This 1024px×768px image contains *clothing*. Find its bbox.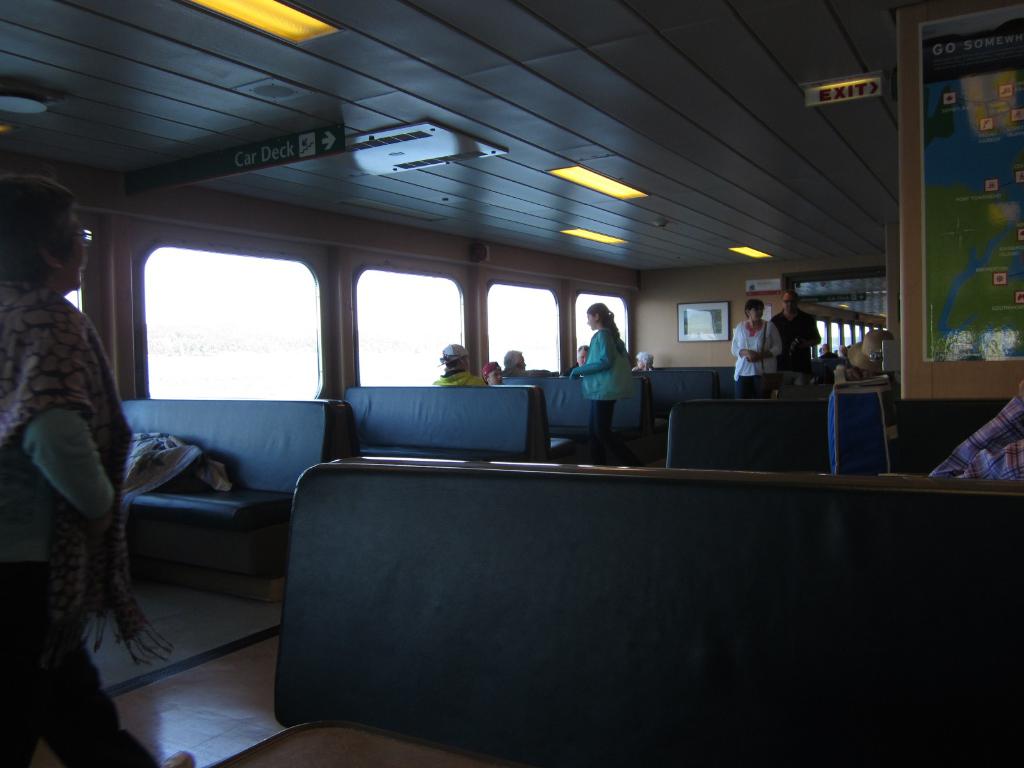
[429,360,488,388].
